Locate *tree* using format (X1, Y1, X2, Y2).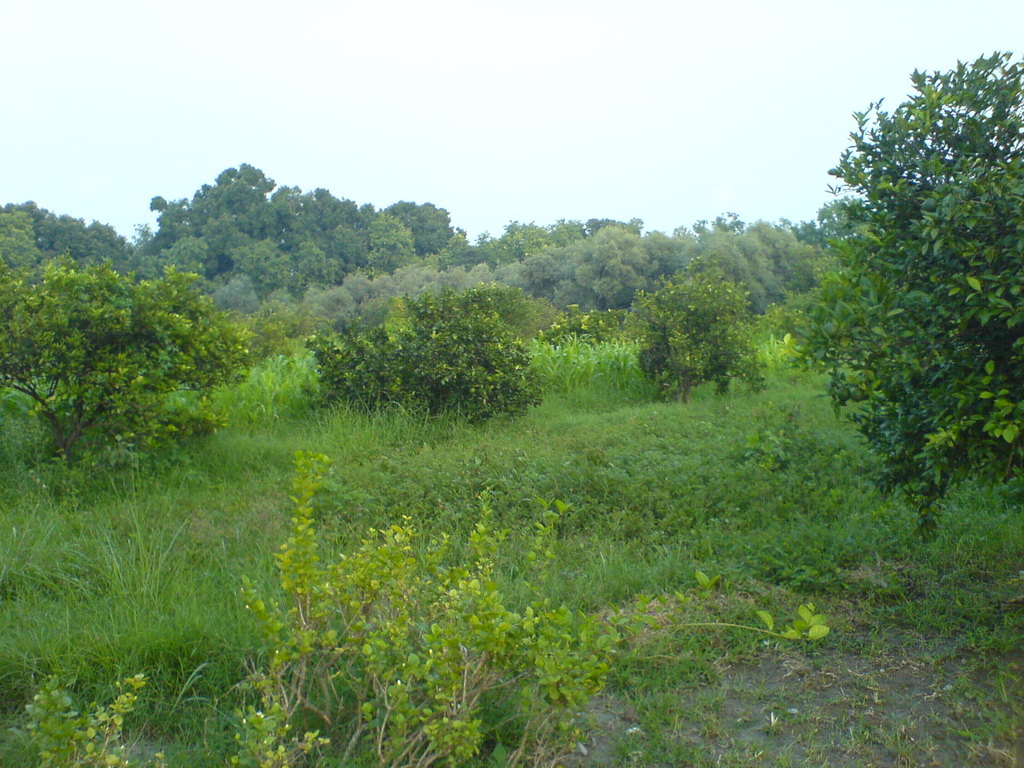
(636, 259, 765, 403).
